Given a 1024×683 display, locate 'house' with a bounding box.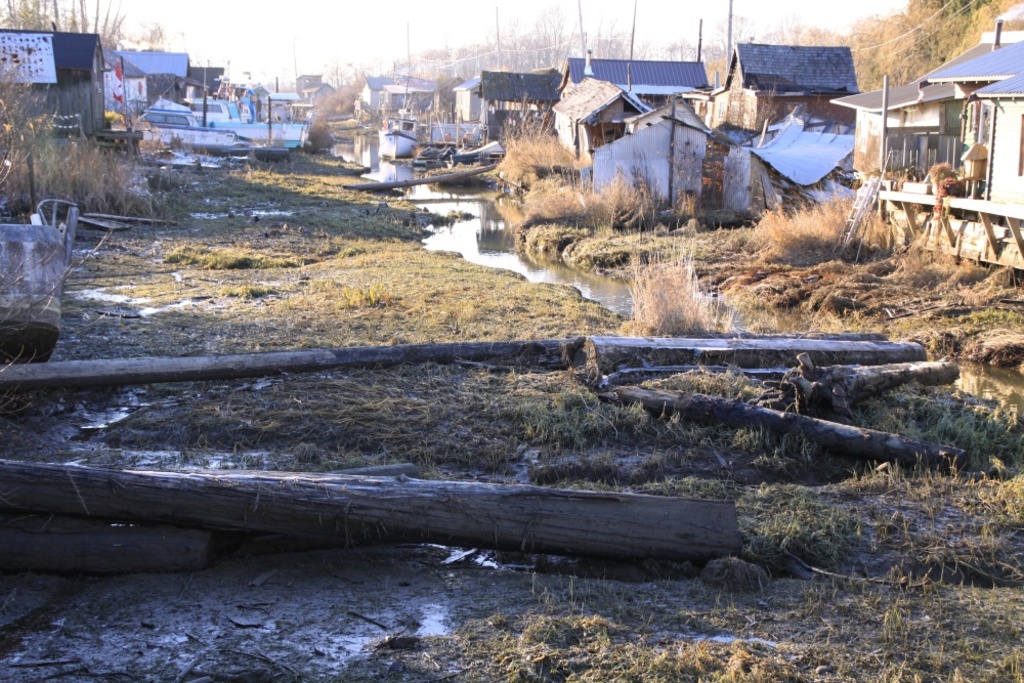
Located: (351,43,857,227).
